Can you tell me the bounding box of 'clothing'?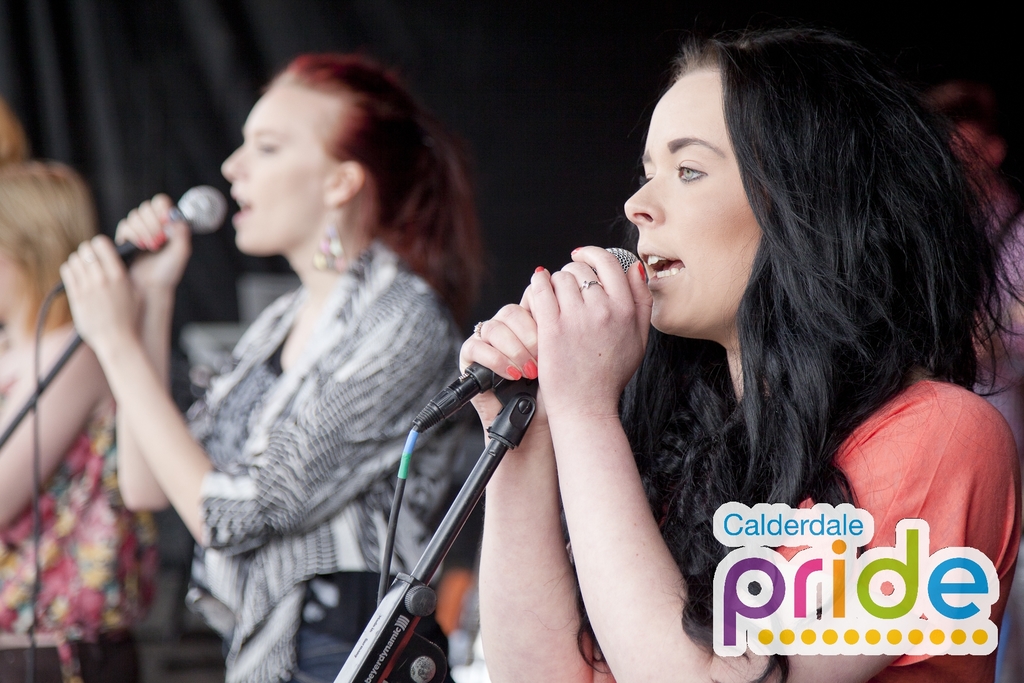
box=[170, 245, 465, 682].
